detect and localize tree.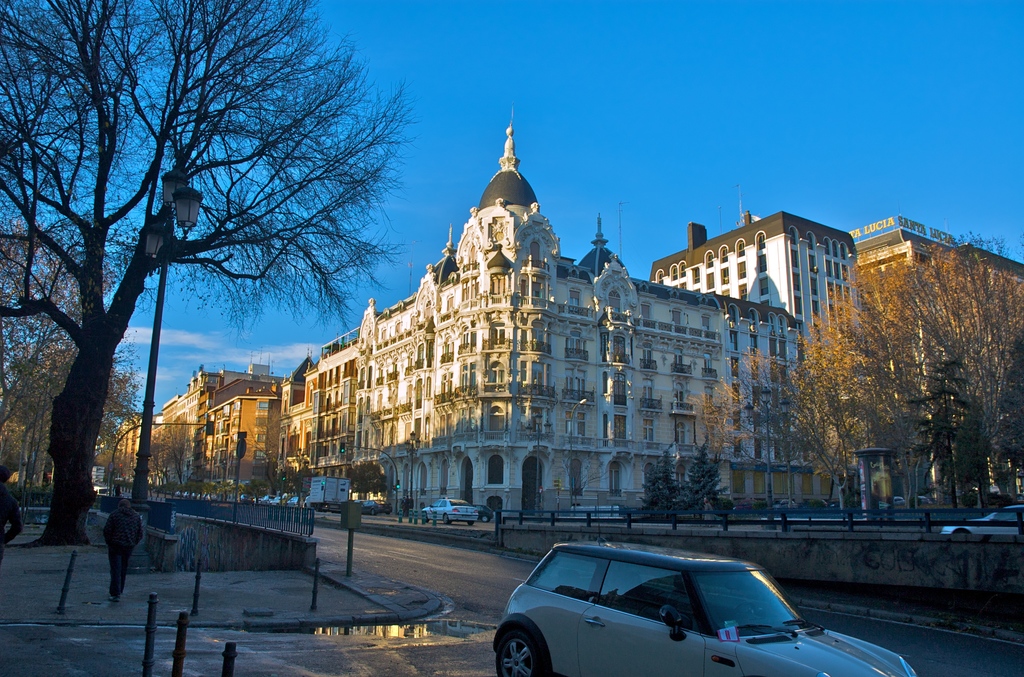
Localized at box(35, 17, 403, 491).
